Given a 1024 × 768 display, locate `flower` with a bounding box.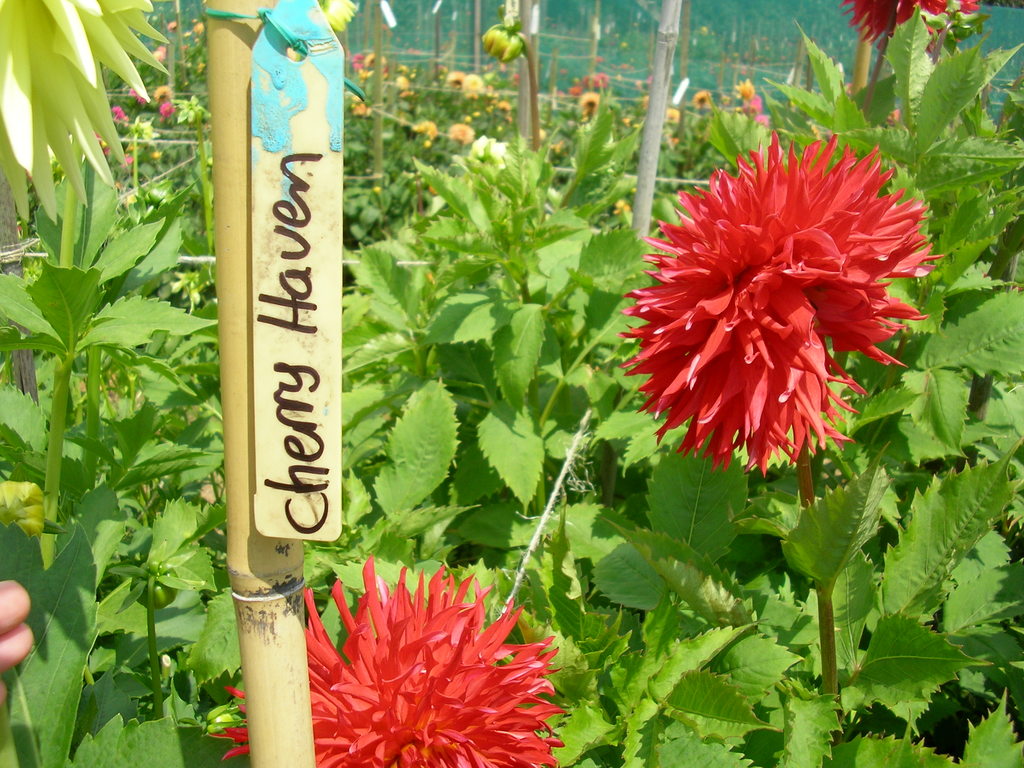
Located: [left=447, top=70, right=468, bottom=89].
